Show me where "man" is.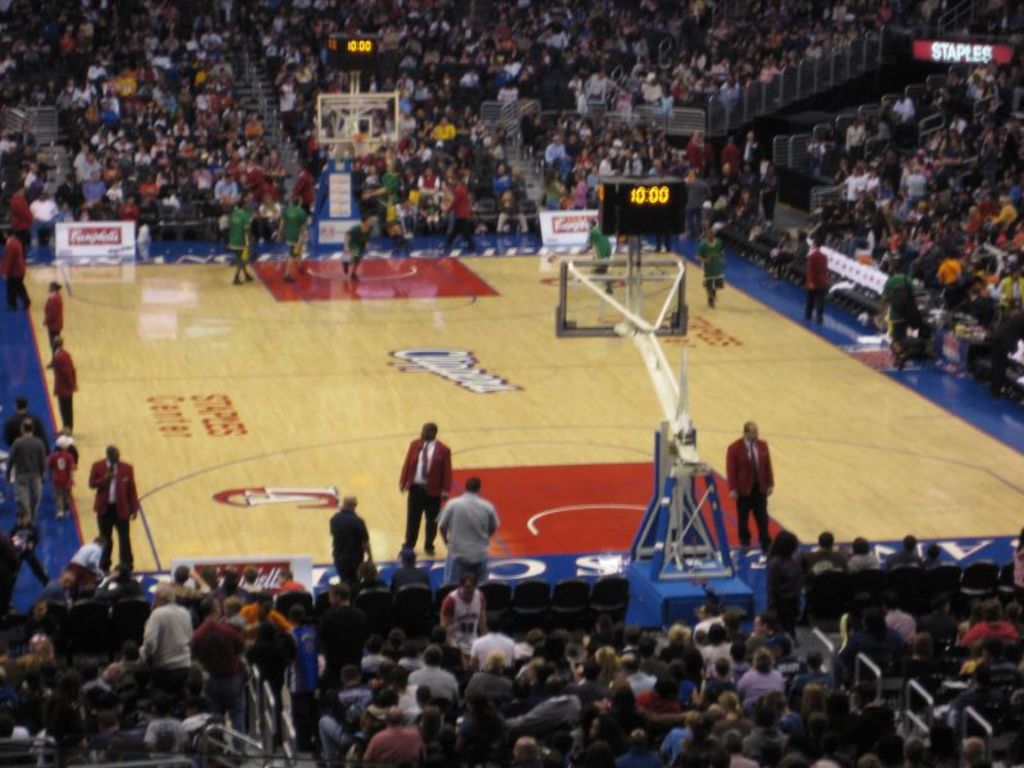
"man" is at region(278, 195, 306, 282).
